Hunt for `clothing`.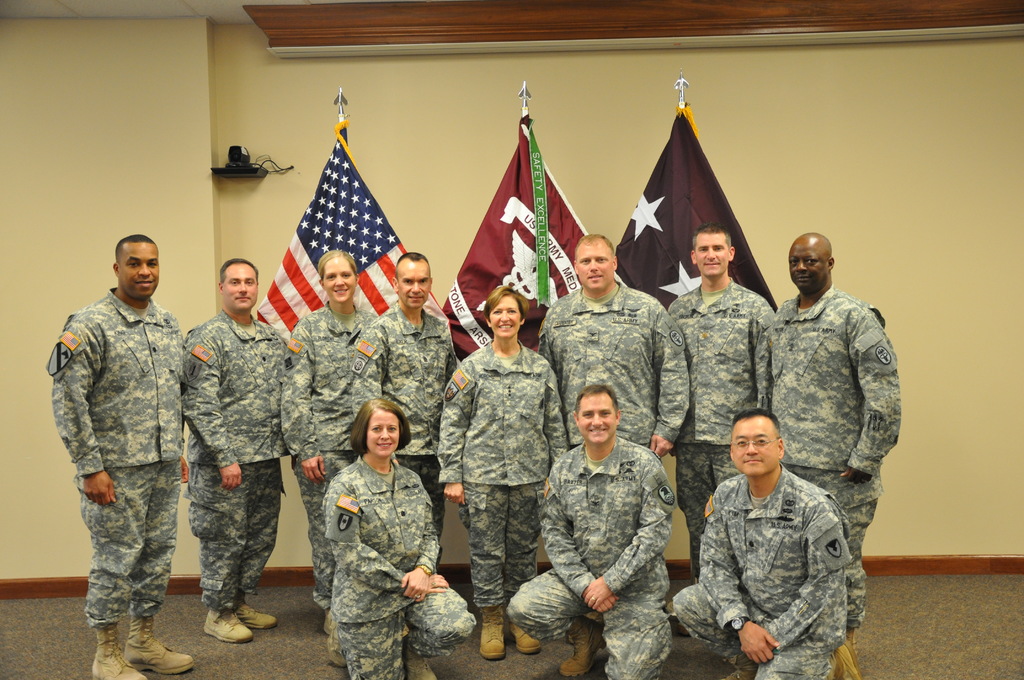
Hunted down at [x1=766, y1=283, x2=902, y2=632].
